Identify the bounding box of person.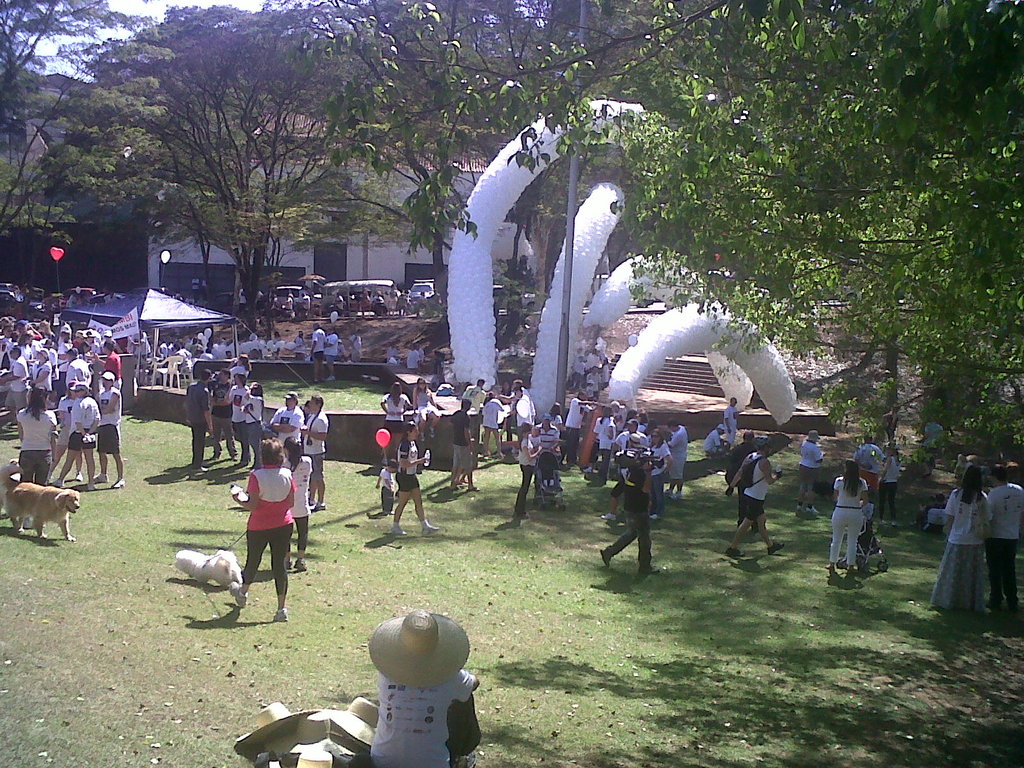
bbox=[541, 420, 557, 500].
